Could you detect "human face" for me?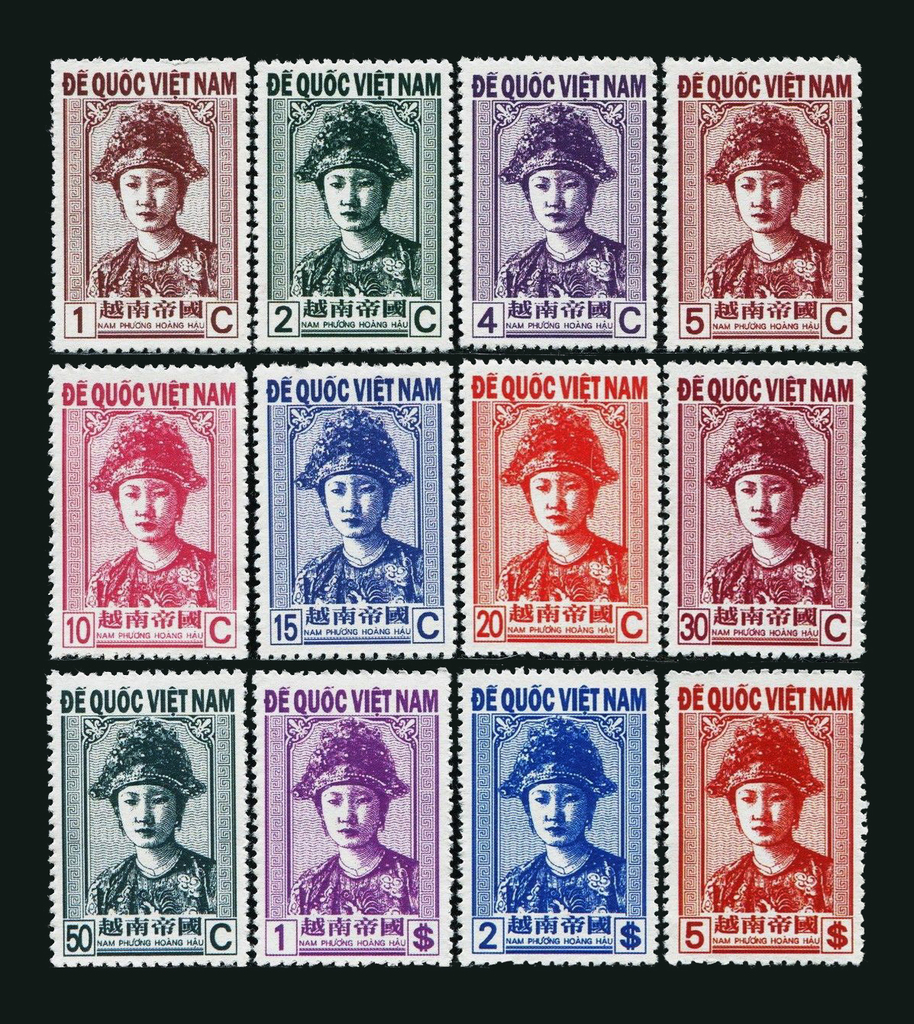
Detection result: (530, 173, 593, 235).
